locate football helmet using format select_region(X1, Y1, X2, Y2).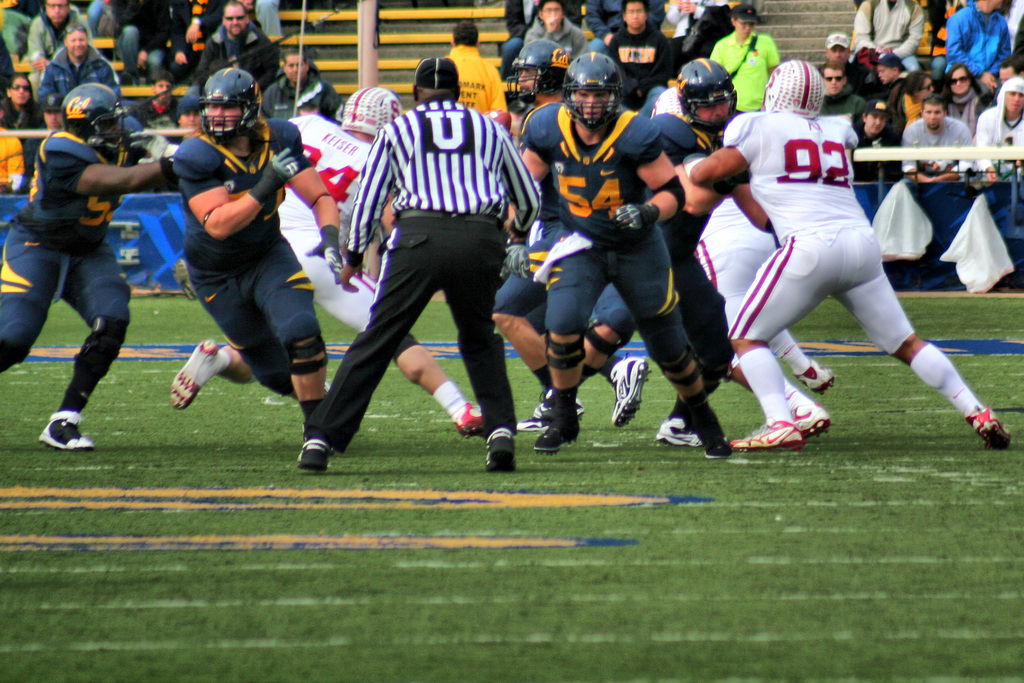
select_region(765, 56, 826, 120).
